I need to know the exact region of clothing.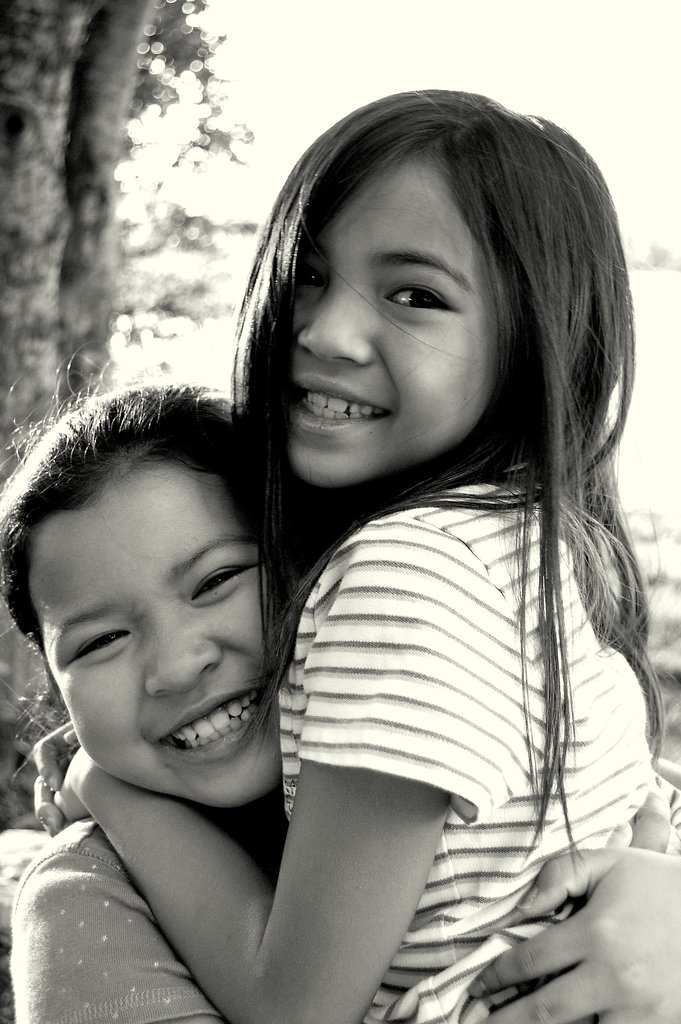
Region: 26 809 229 1023.
